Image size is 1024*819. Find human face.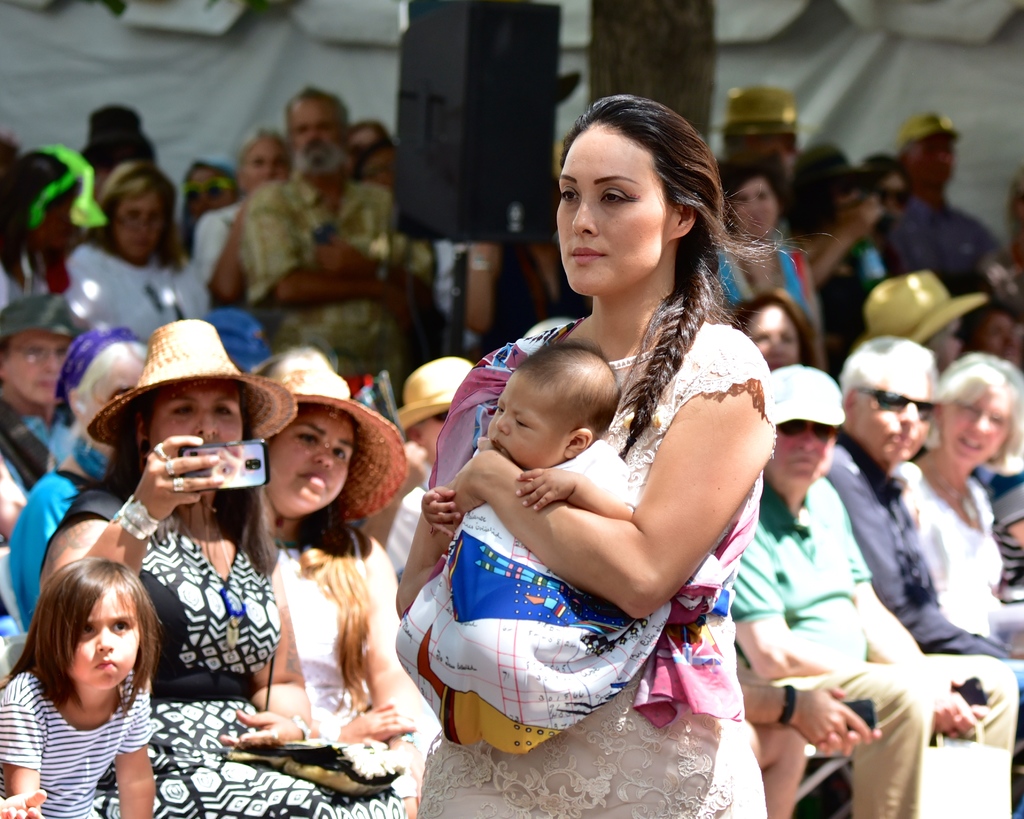
482, 369, 569, 475.
